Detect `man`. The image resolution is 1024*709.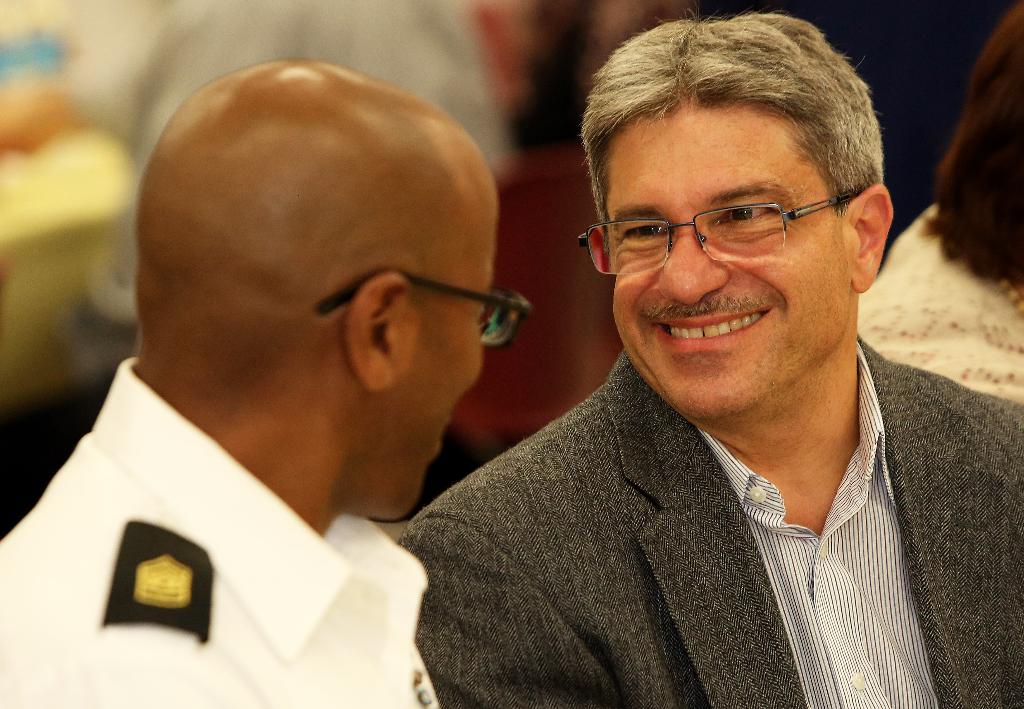
region(396, 13, 1023, 708).
